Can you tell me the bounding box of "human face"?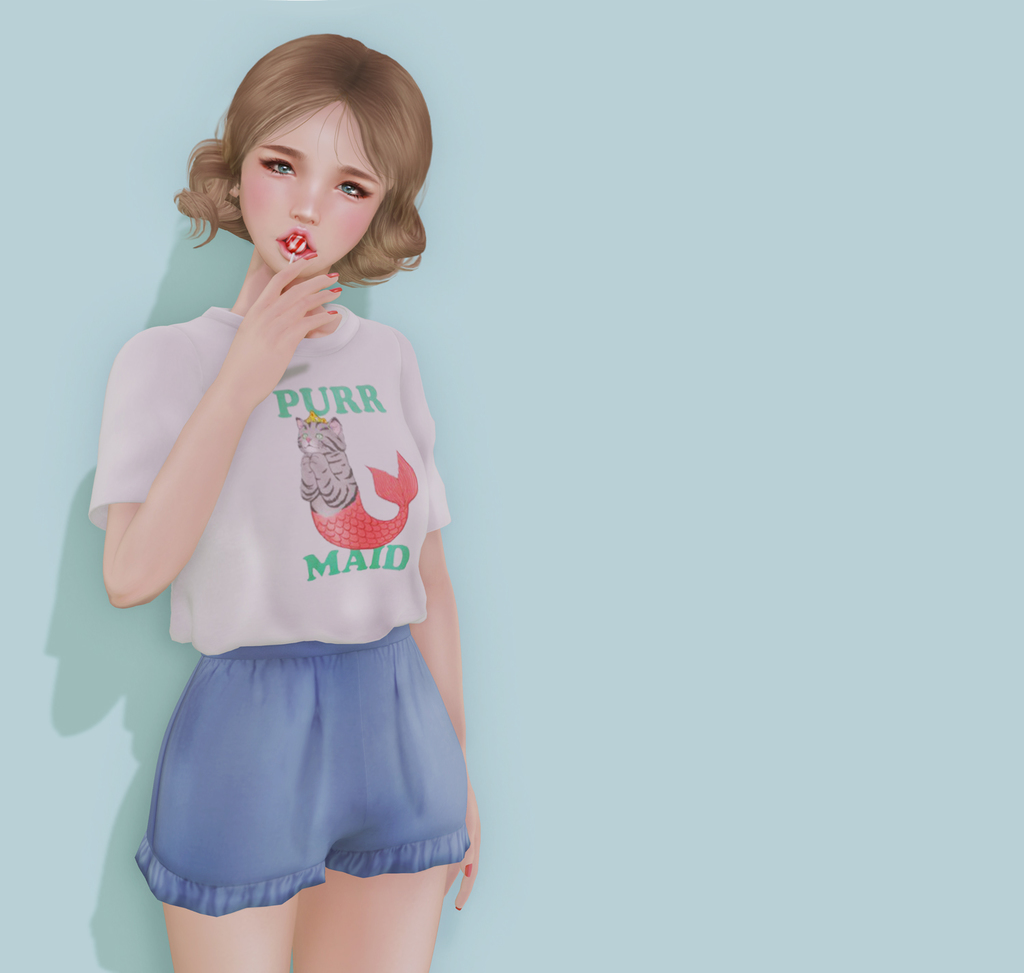
bbox=(236, 98, 386, 280).
